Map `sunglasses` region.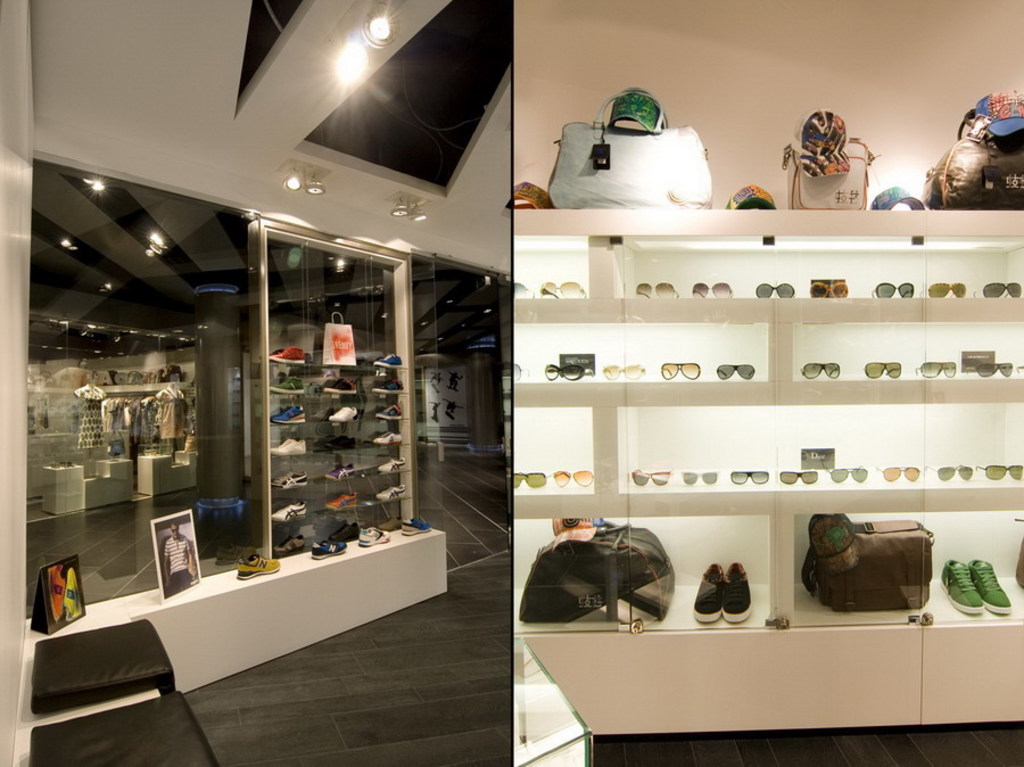
Mapped to (x1=601, y1=360, x2=644, y2=381).
